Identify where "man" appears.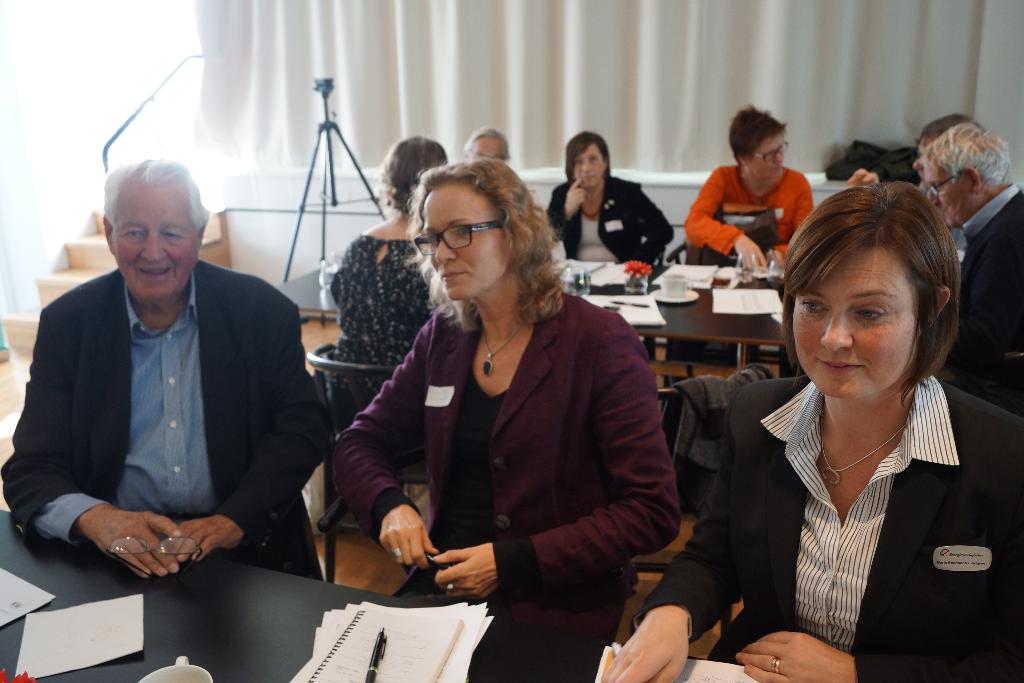
Appears at (850,115,972,254).
